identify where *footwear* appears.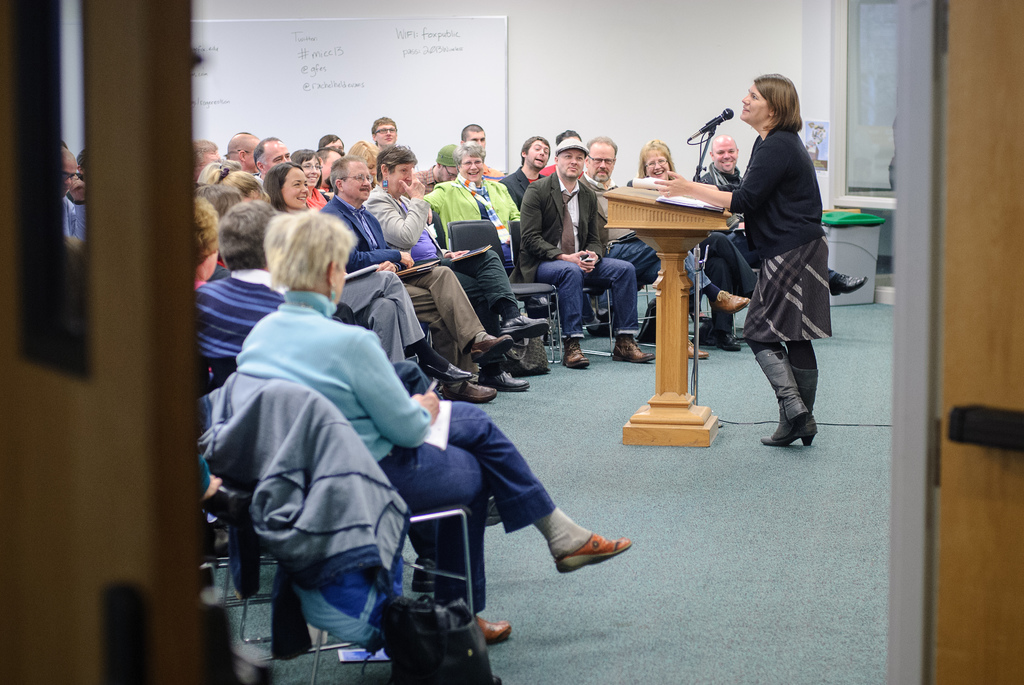
Appears at rect(611, 332, 646, 359).
